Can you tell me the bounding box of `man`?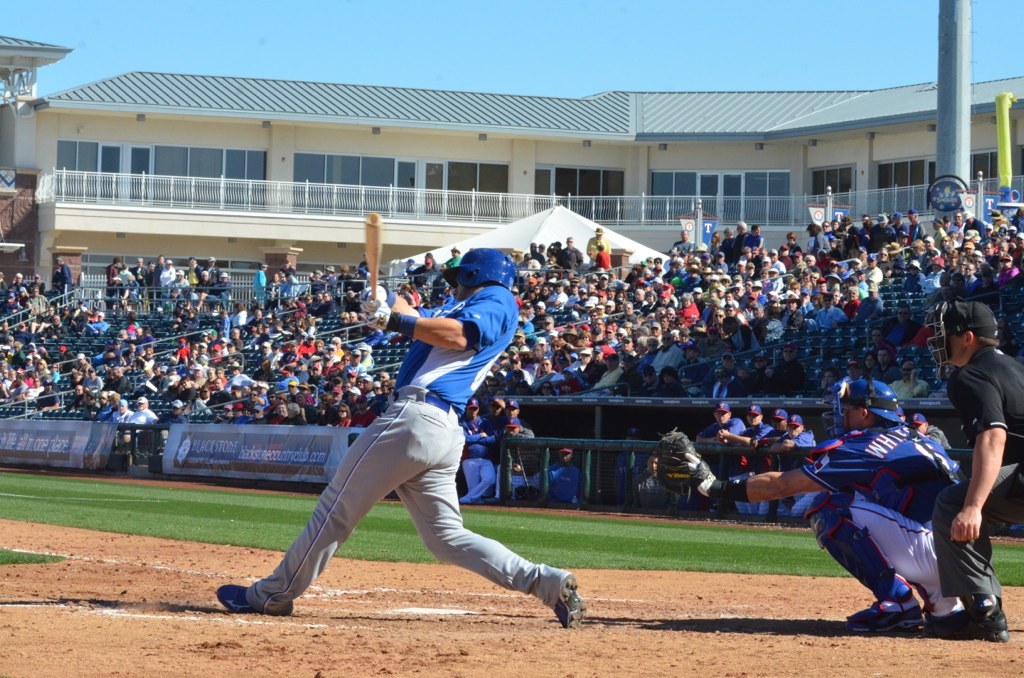
left=503, top=394, right=535, bottom=439.
